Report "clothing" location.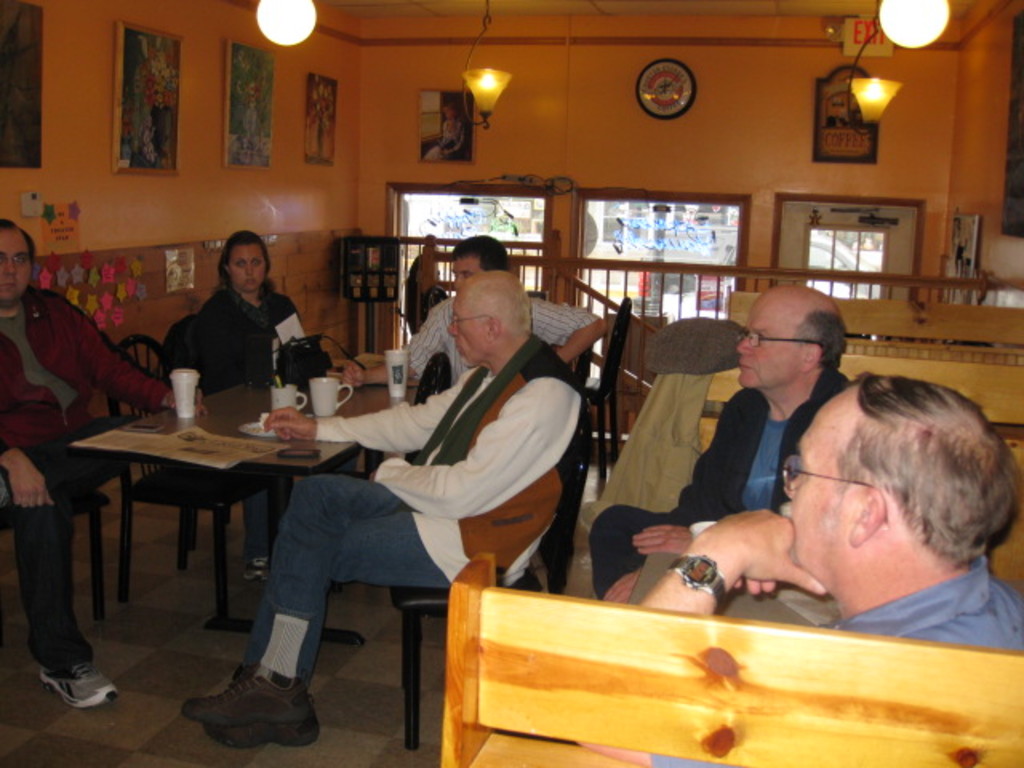
Report: locate(584, 374, 858, 598).
